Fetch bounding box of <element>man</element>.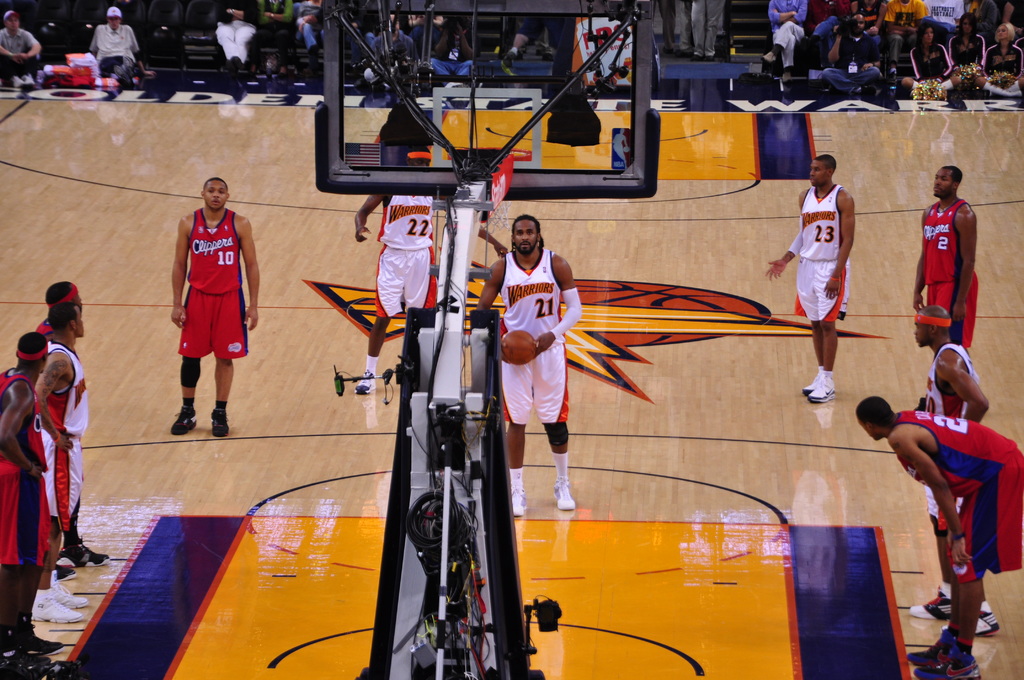
Bbox: 173, 182, 260, 442.
